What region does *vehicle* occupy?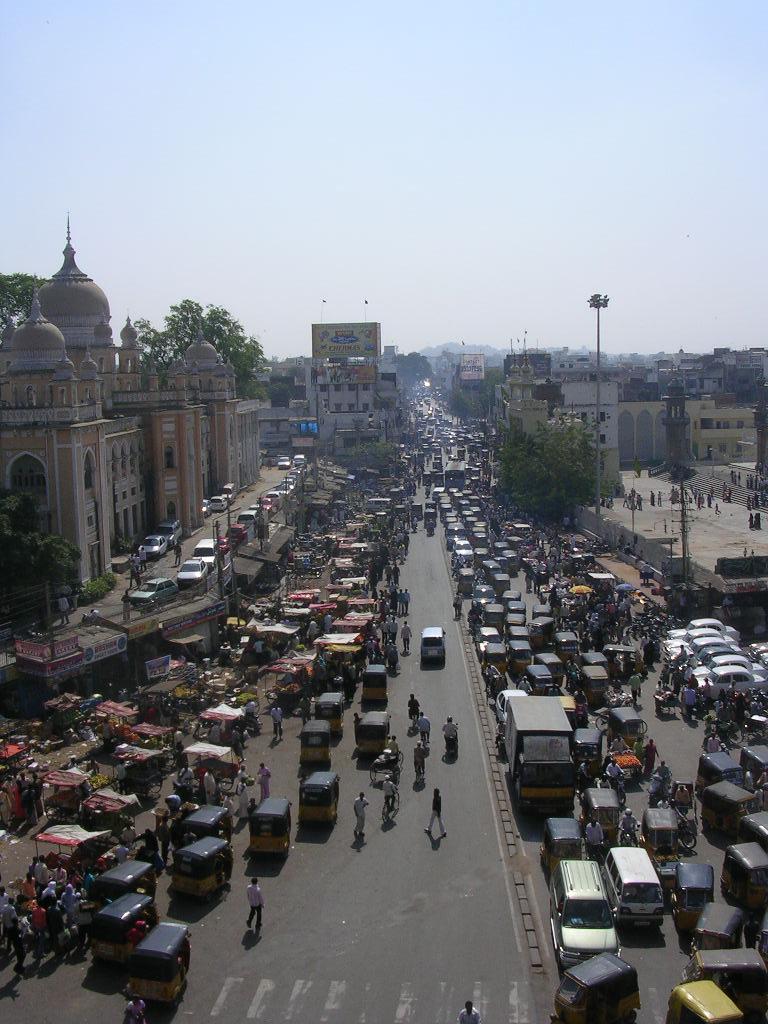
x1=696, y1=753, x2=742, y2=796.
